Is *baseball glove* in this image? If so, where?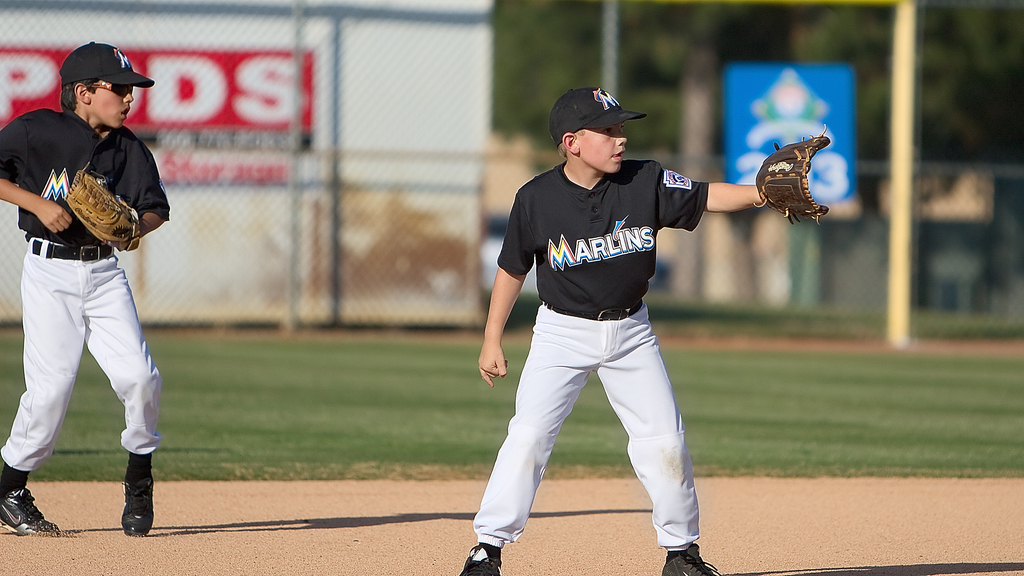
Yes, at 749,120,833,227.
